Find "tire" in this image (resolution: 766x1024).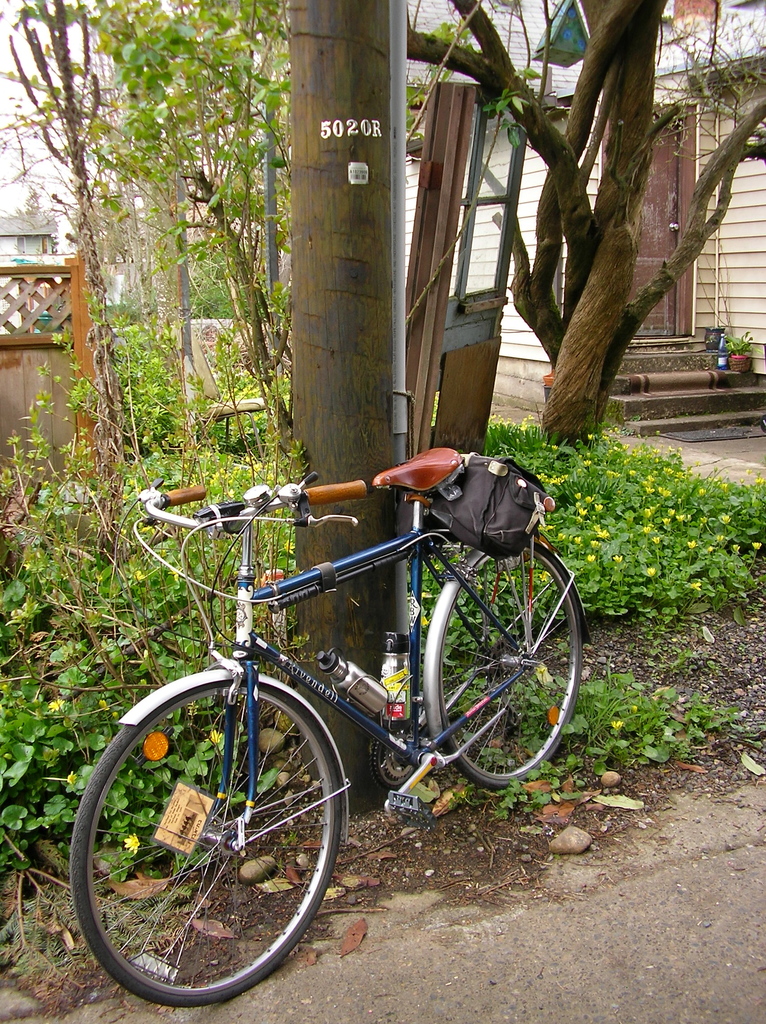
Rect(67, 681, 344, 1003).
